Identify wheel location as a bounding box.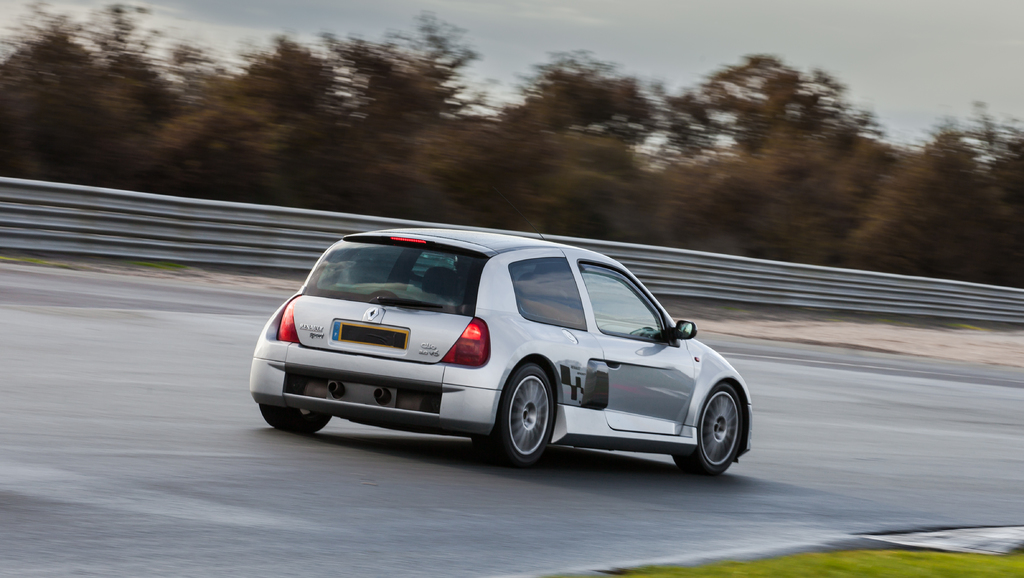
rect(260, 404, 335, 436).
